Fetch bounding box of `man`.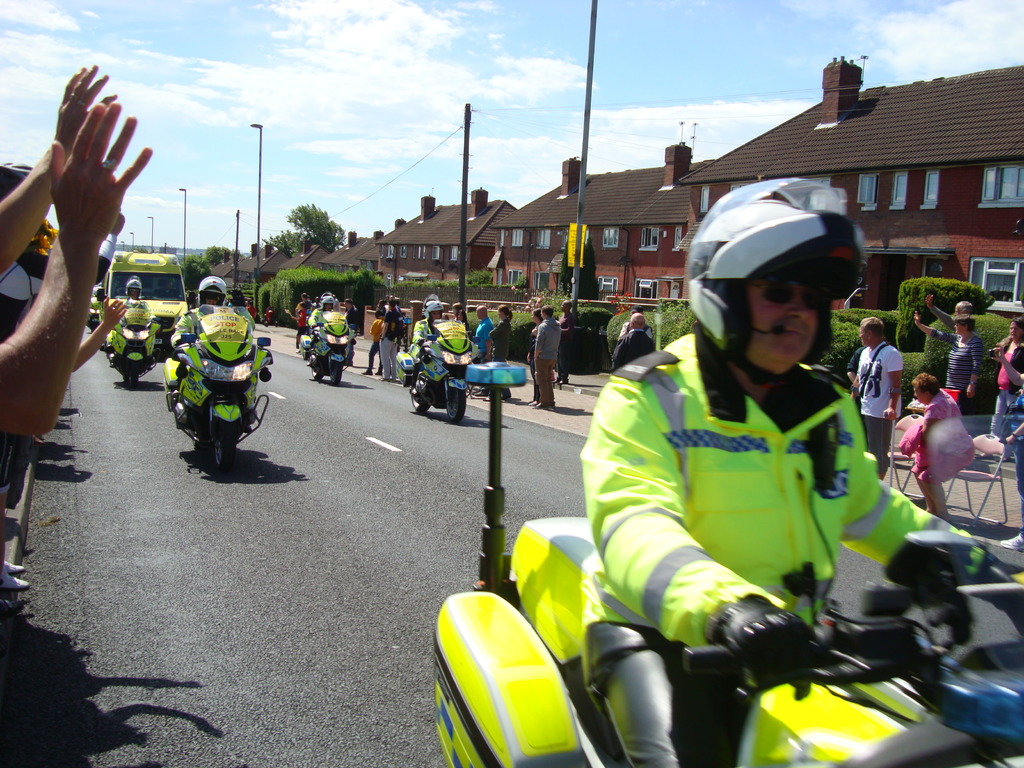
Bbox: pyautogui.locateOnScreen(380, 299, 406, 385).
